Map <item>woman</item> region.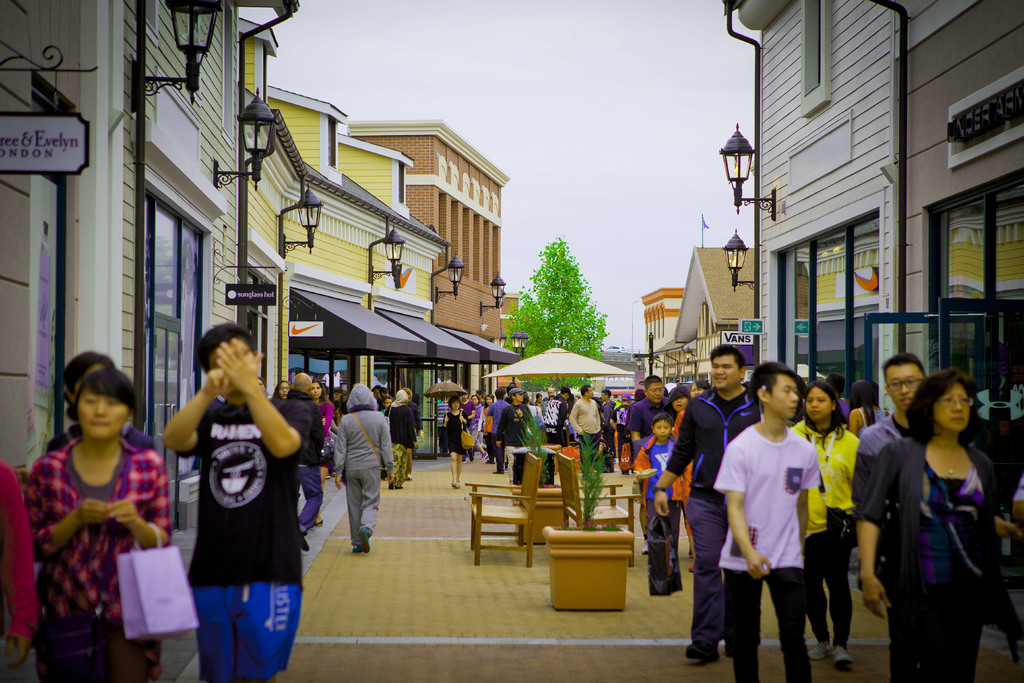
Mapped to <box>483,393,493,463</box>.
